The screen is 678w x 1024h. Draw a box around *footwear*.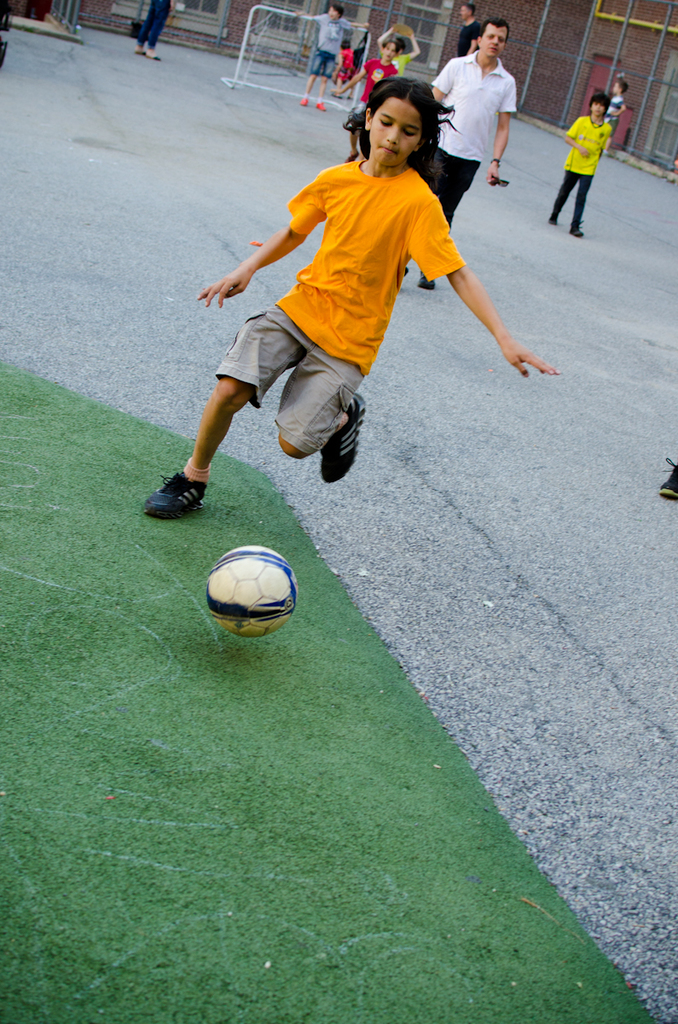
(569, 216, 588, 241).
